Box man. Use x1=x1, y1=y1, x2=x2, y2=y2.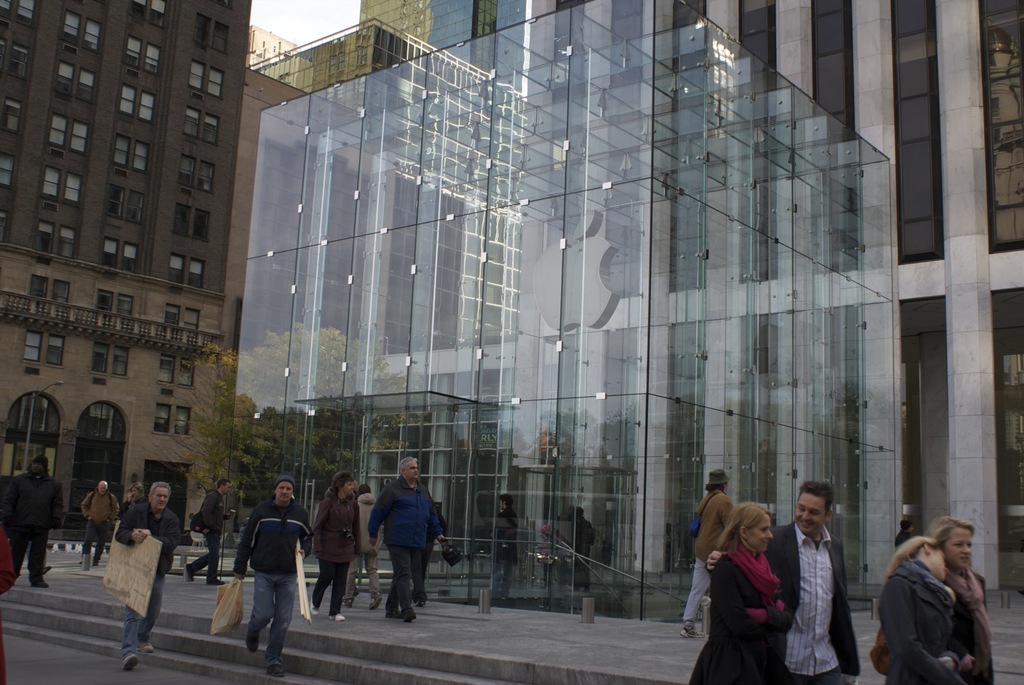
x1=793, y1=486, x2=867, y2=679.
